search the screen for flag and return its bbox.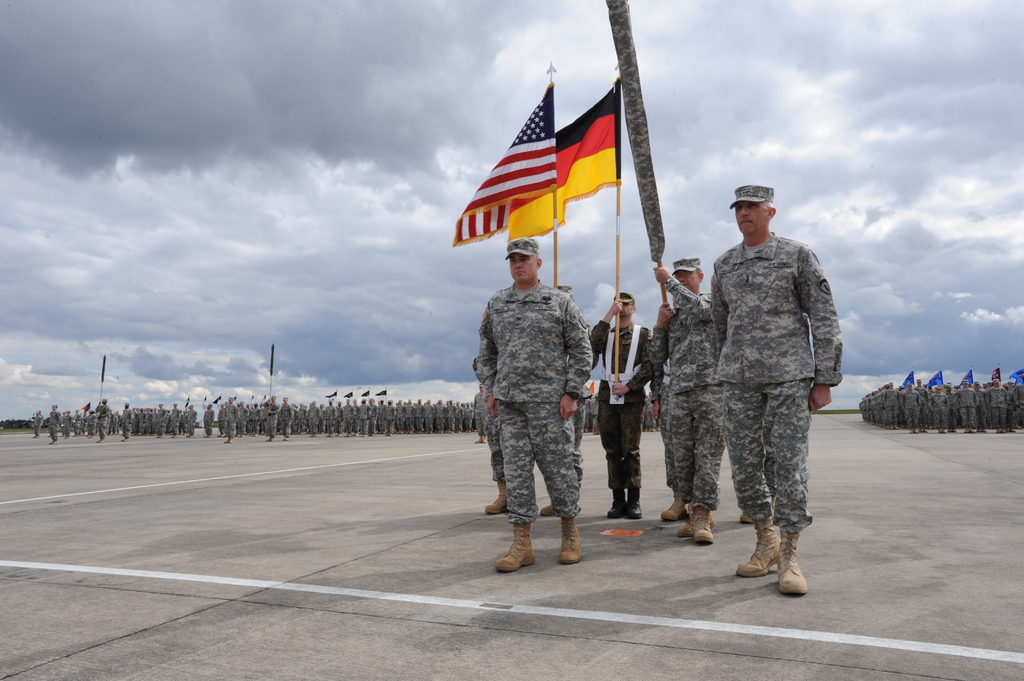
Found: box(924, 367, 947, 392).
